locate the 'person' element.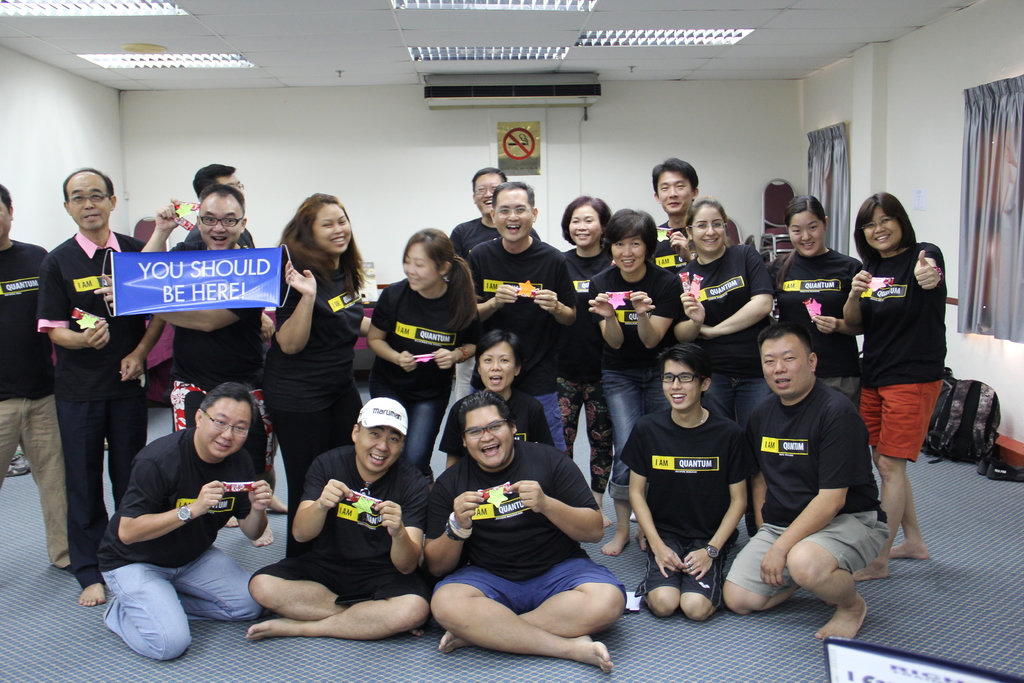
Element bbox: x1=450 y1=168 x2=543 y2=407.
